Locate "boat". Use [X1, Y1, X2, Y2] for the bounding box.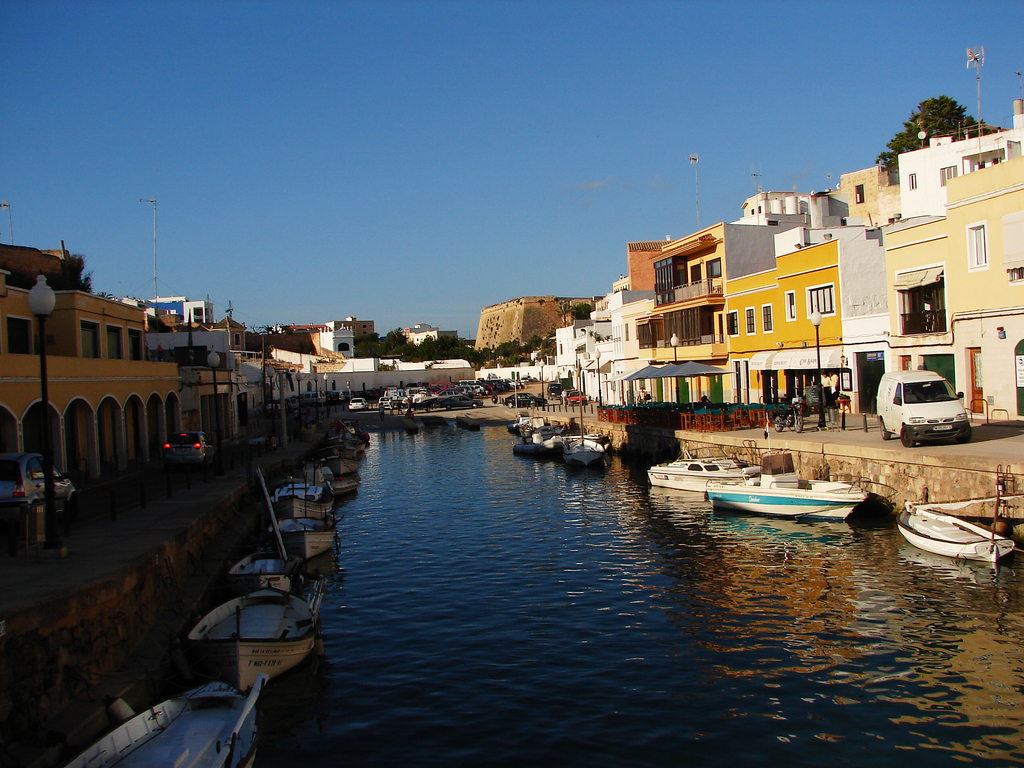
[513, 438, 560, 461].
